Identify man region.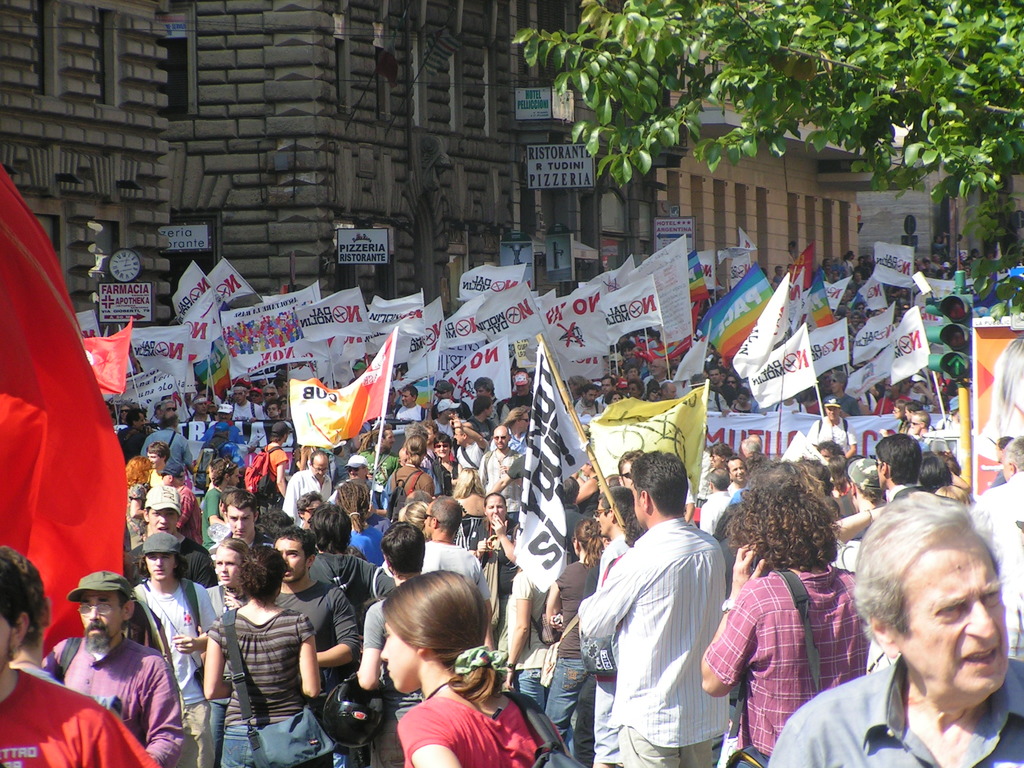
Region: detection(454, 425, 492, 469).
